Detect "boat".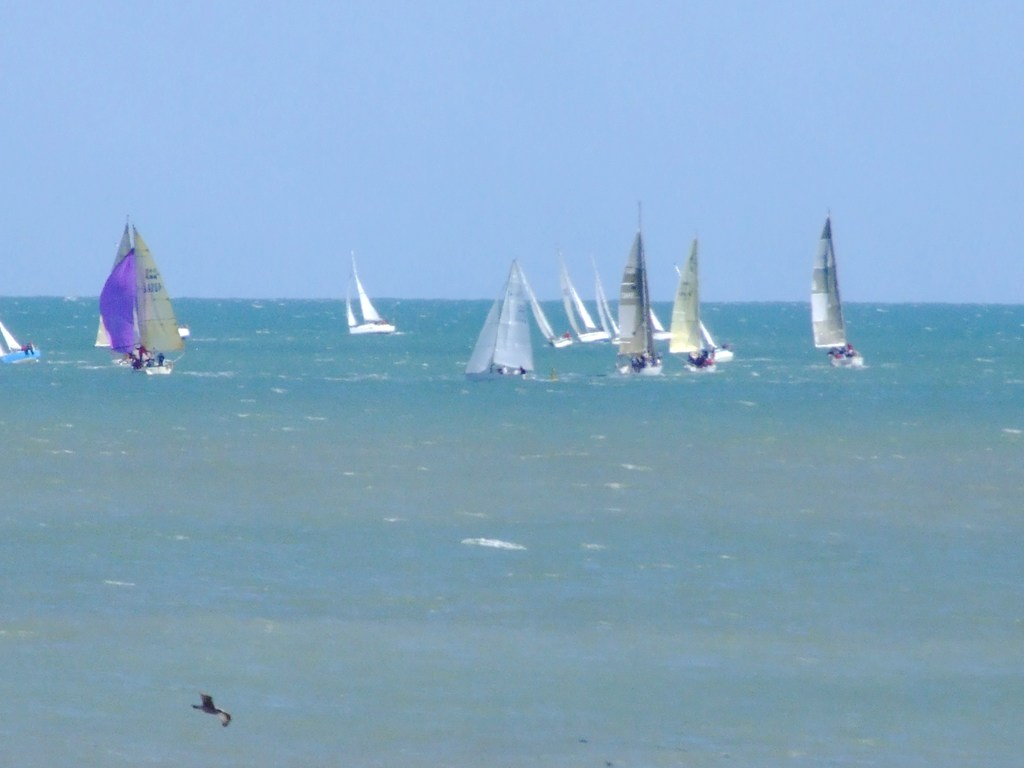
Detected at rect(0, 317, 42, 374).
